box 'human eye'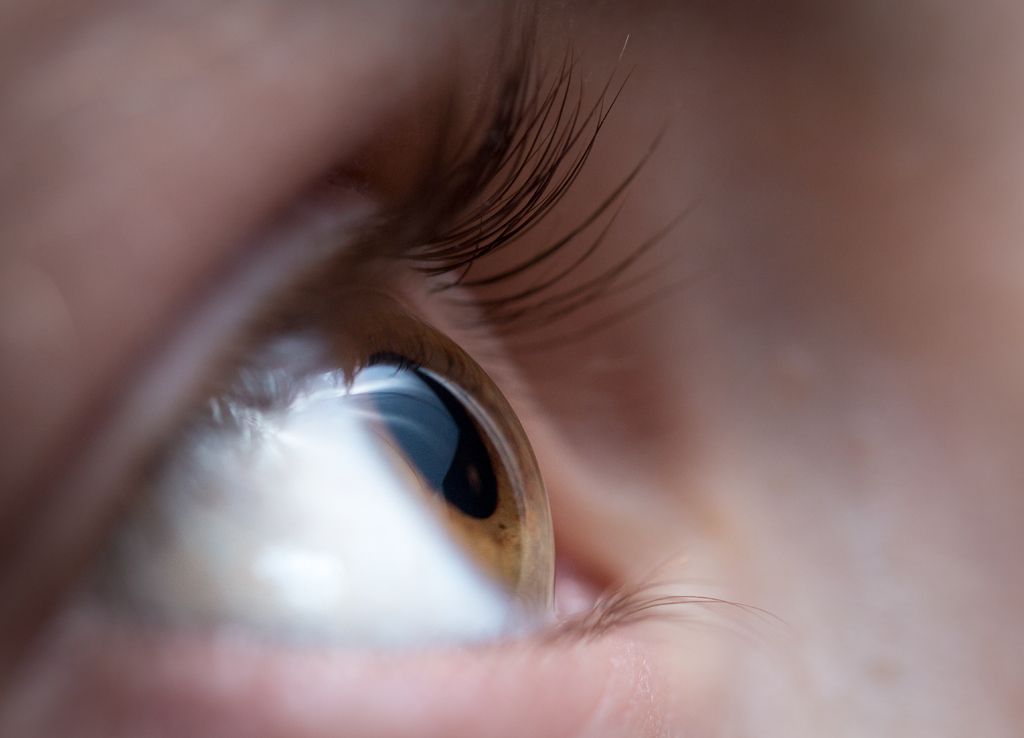
Rect(0, 0, 806, 737)
